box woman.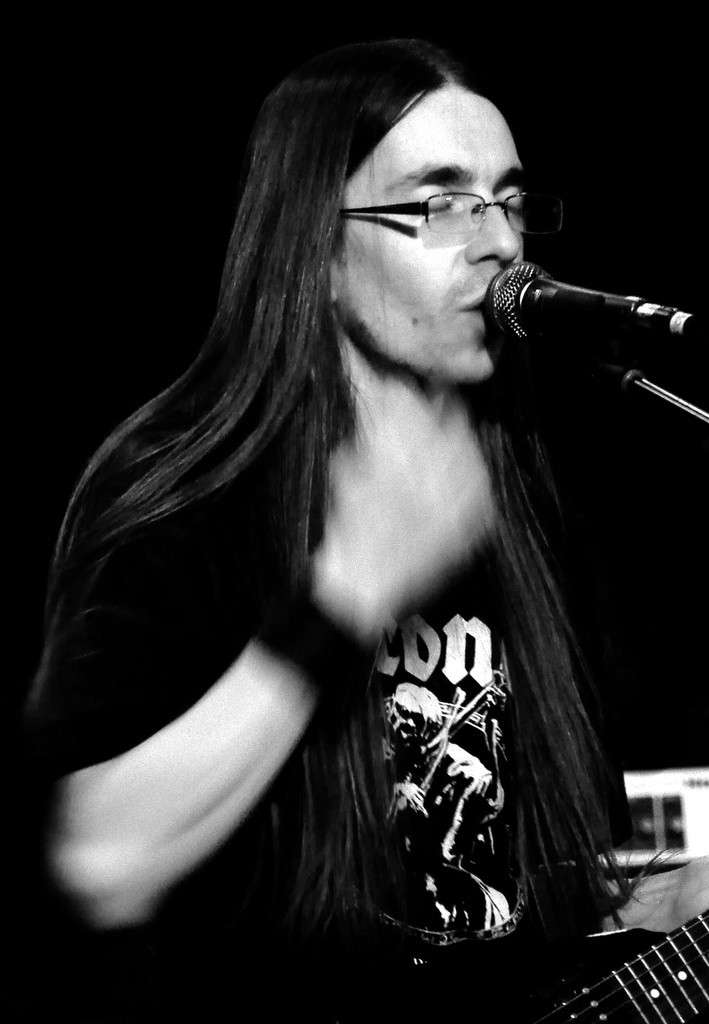
[x1=28, y1=21, x2=681, y2=967].
